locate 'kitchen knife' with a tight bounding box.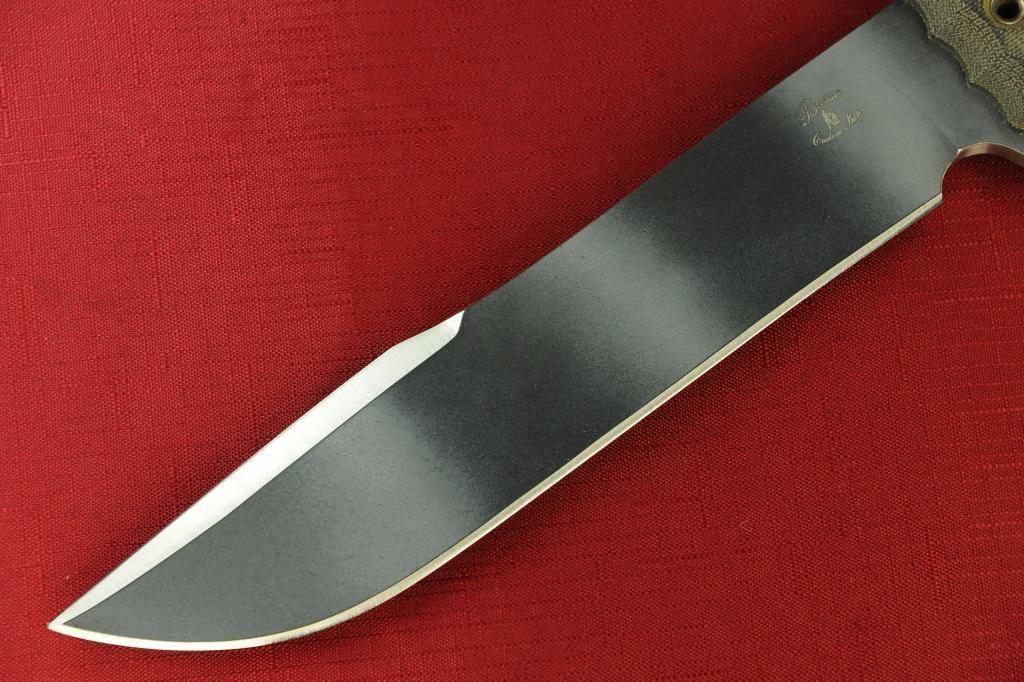
<region>44, 0, 1023, 652</region>.
